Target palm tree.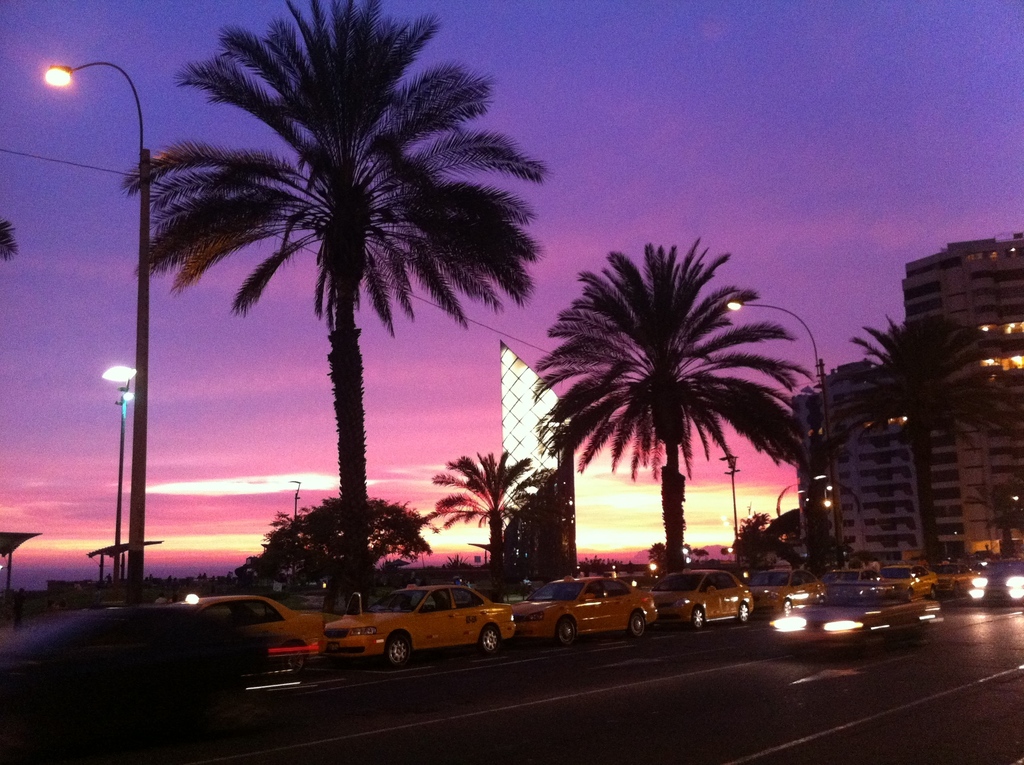
Target region: left=138, top=1, right=507, bottom=571.
